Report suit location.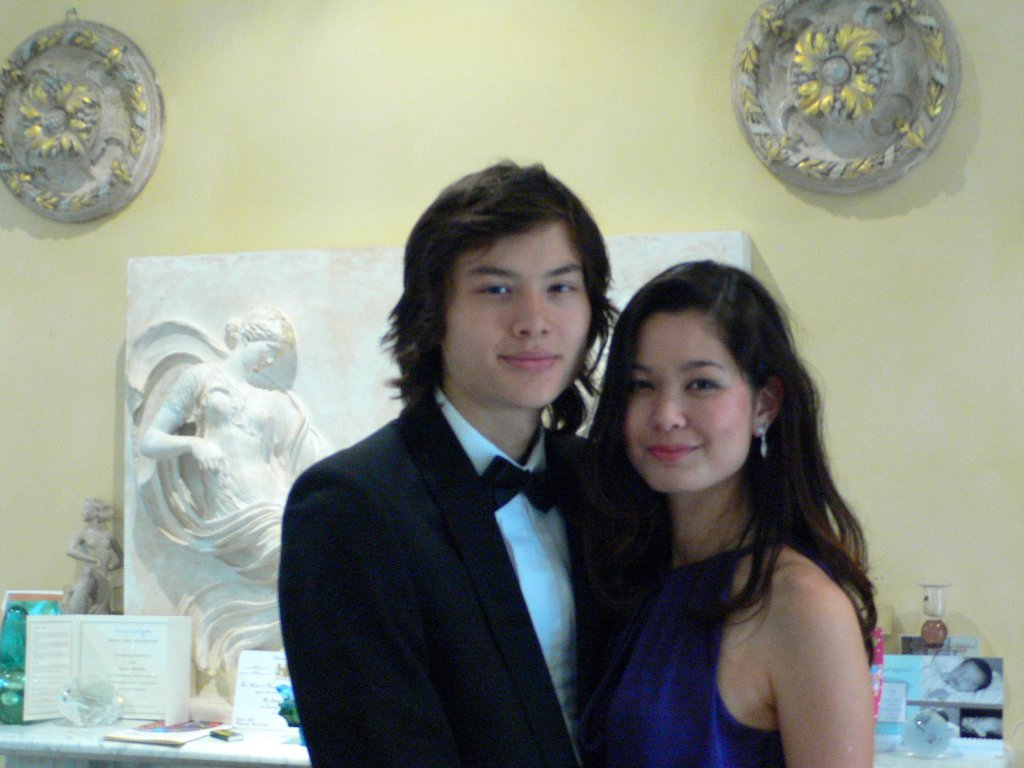
Report: [left=264, top=260, right=625, bottom=764].
